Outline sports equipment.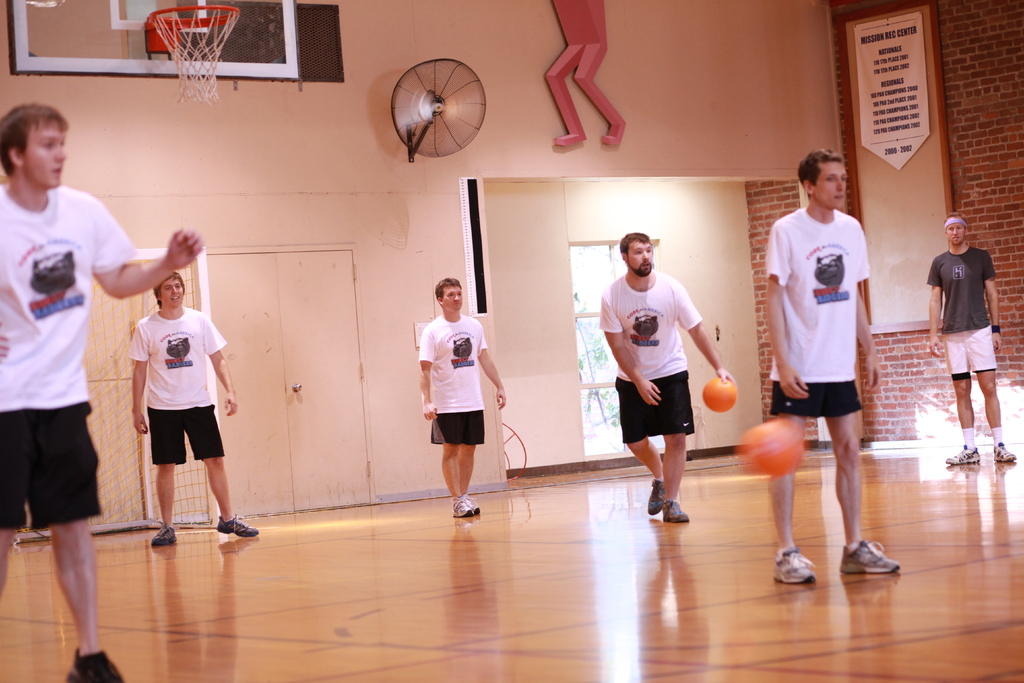
Outline: bbox(450, 489, 476, 520).
